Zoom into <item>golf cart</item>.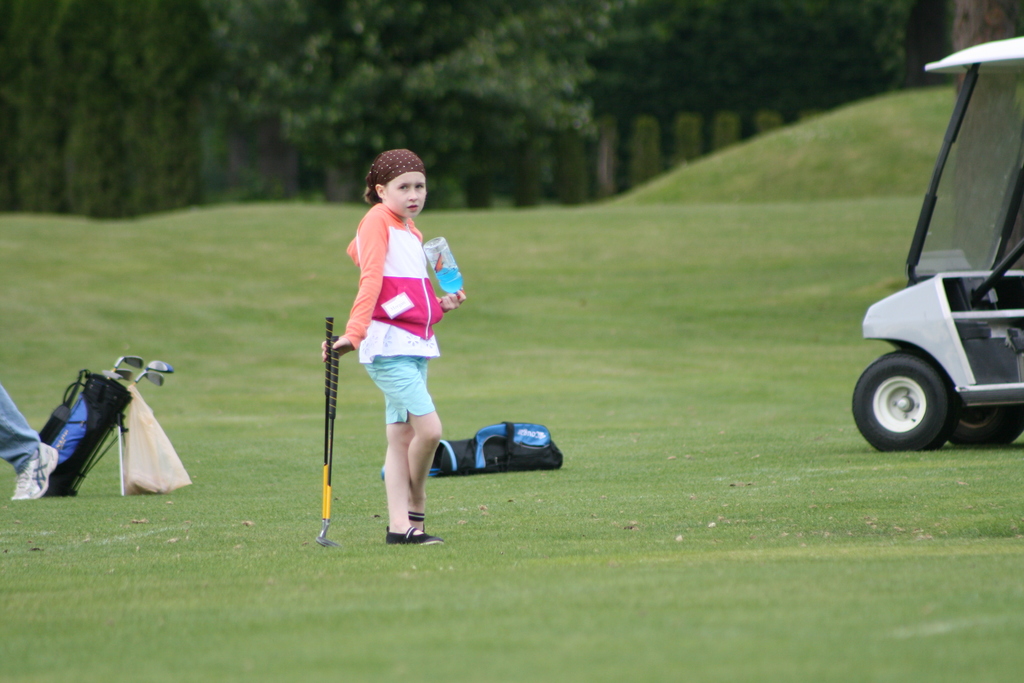
Zoom target: 850 35 1023 451.
